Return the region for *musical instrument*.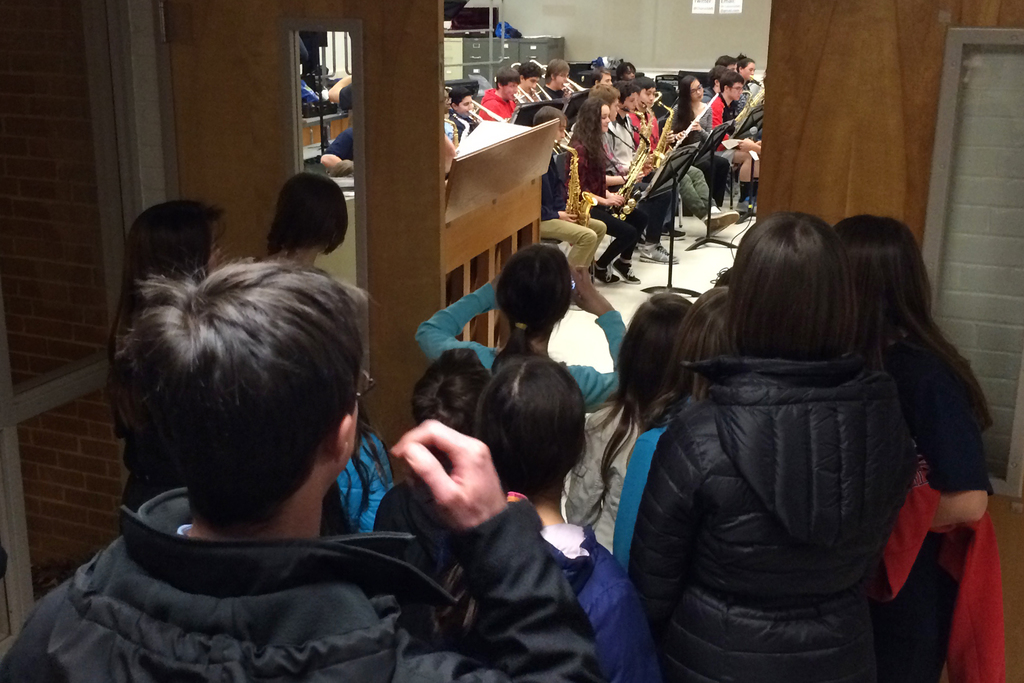
BBox(724, 93, 753, 142).
